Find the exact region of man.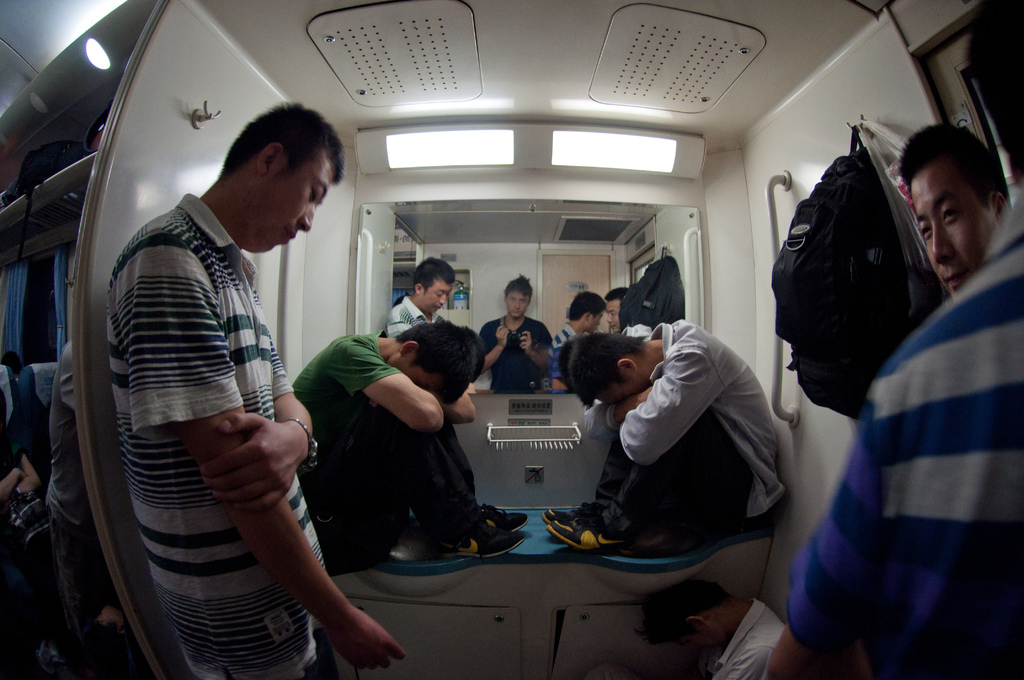
Exact region: <box>767,0,1023,679</box>.
